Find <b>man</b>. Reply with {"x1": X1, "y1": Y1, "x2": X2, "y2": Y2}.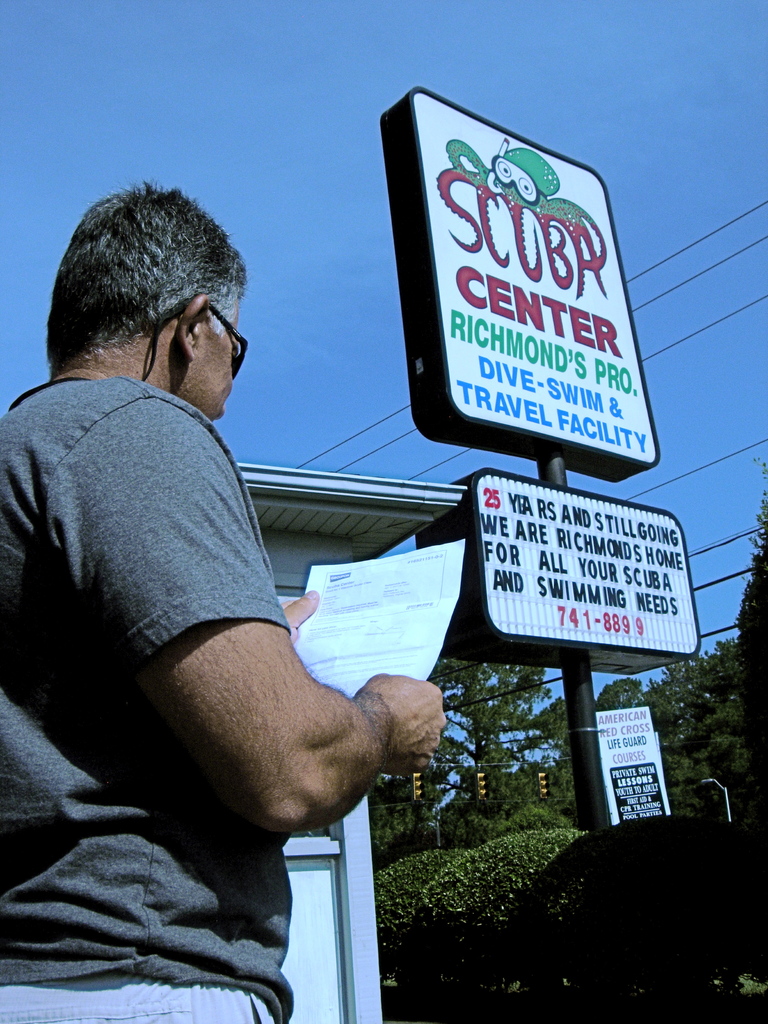
{"x1": 6, "y1": 166, "x2": 429, "y2": 1009}.
